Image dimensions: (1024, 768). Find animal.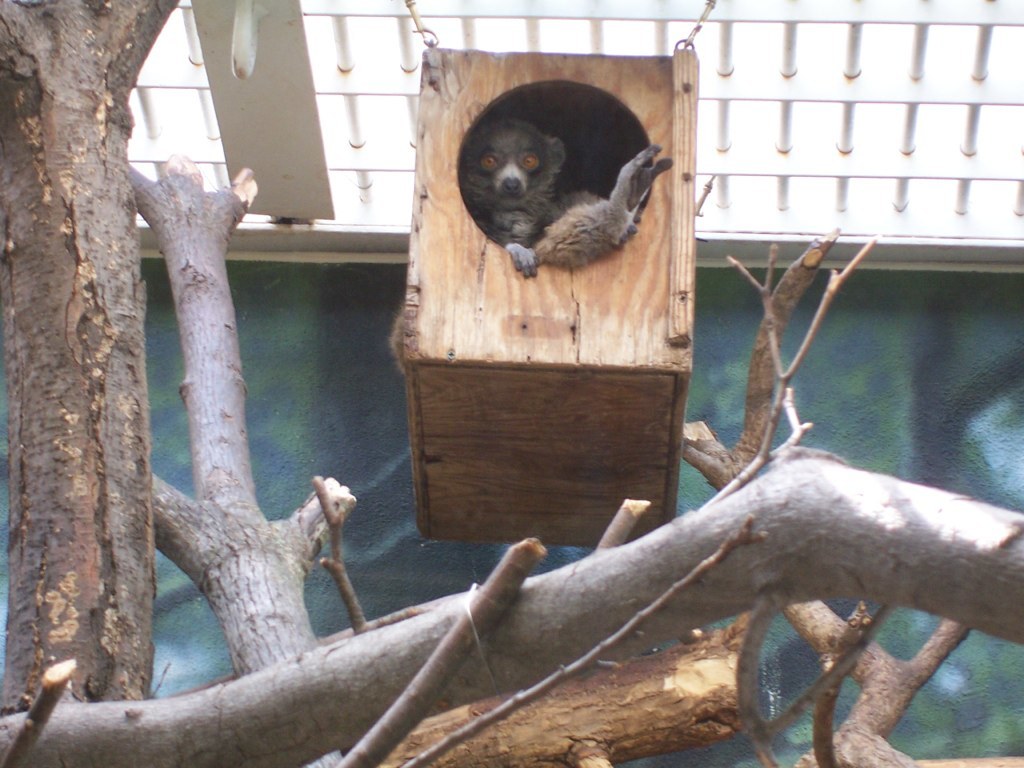
detection(453, 116, 677, 282).
